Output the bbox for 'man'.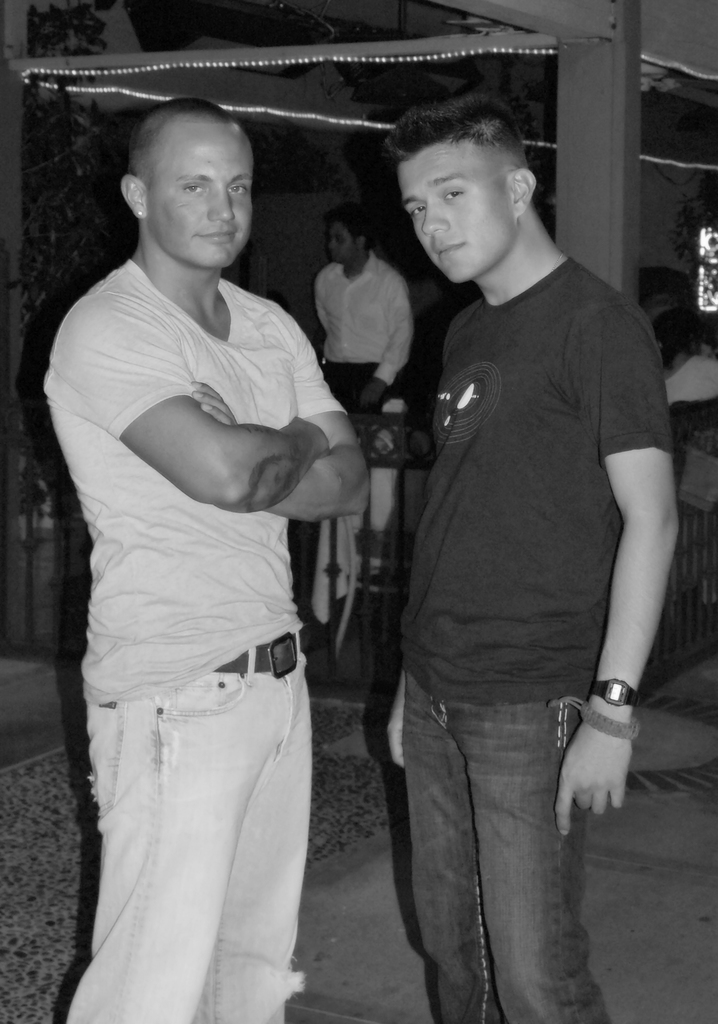
detection(40, 92, 372, 1018).
